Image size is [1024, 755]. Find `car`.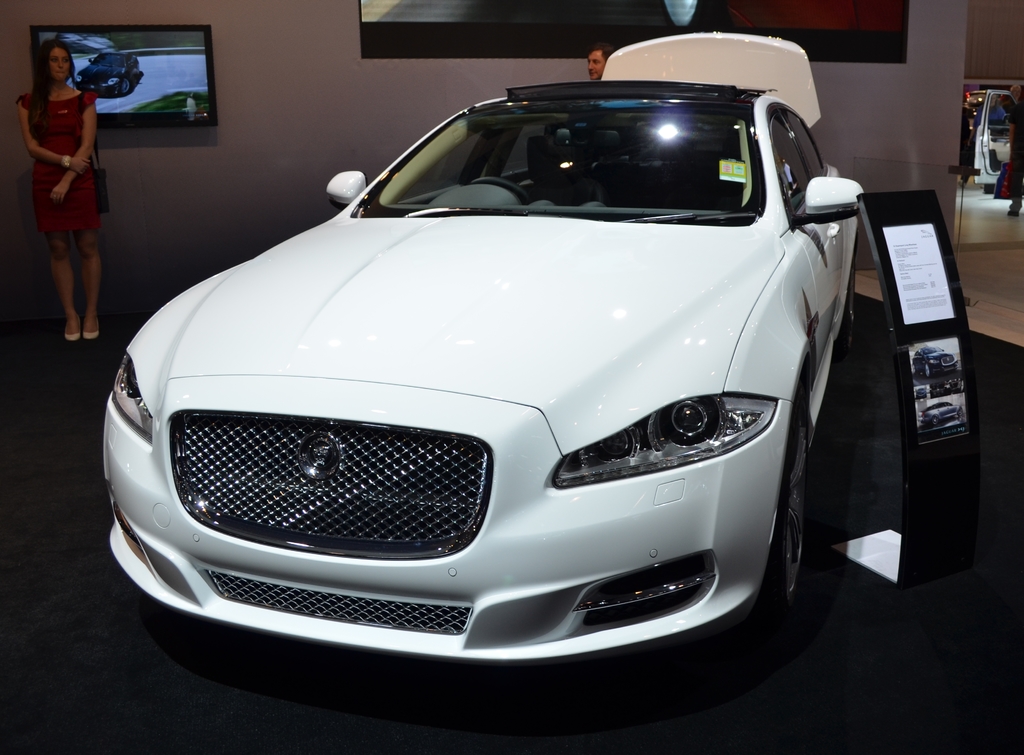
(x1=79, y1=58, x2=890, y2=687).
